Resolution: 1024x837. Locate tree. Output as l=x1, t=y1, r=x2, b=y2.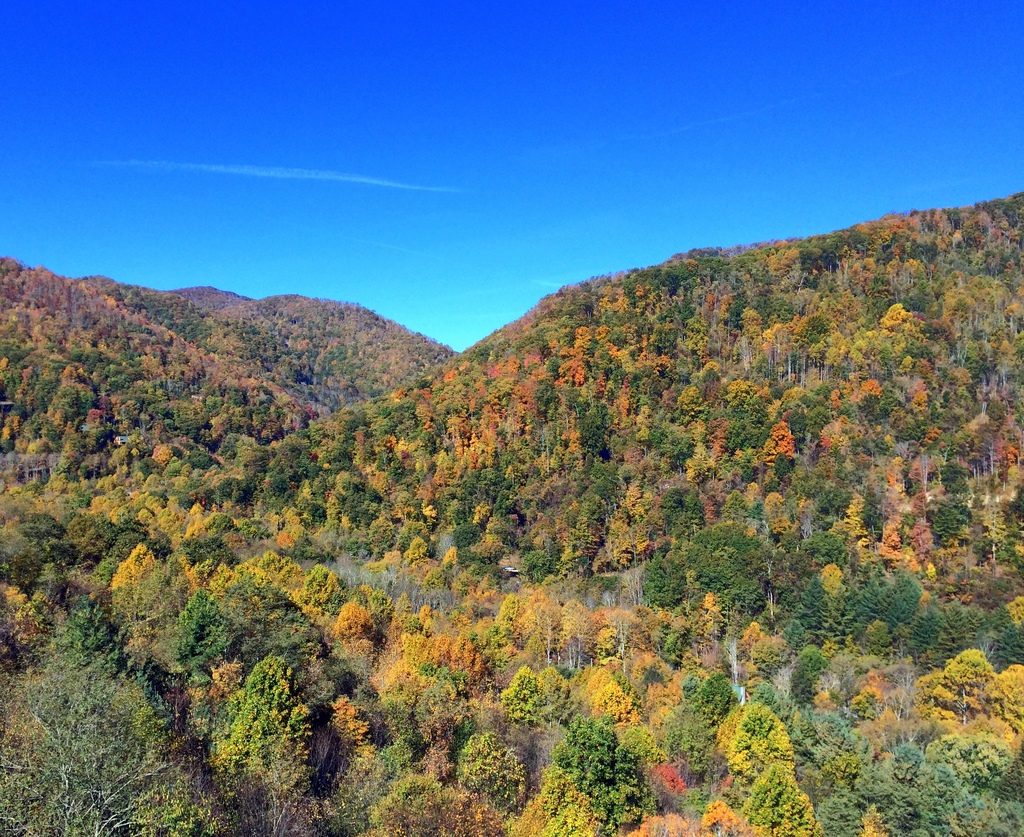
l=935, t=715, r=1010, b=805.
